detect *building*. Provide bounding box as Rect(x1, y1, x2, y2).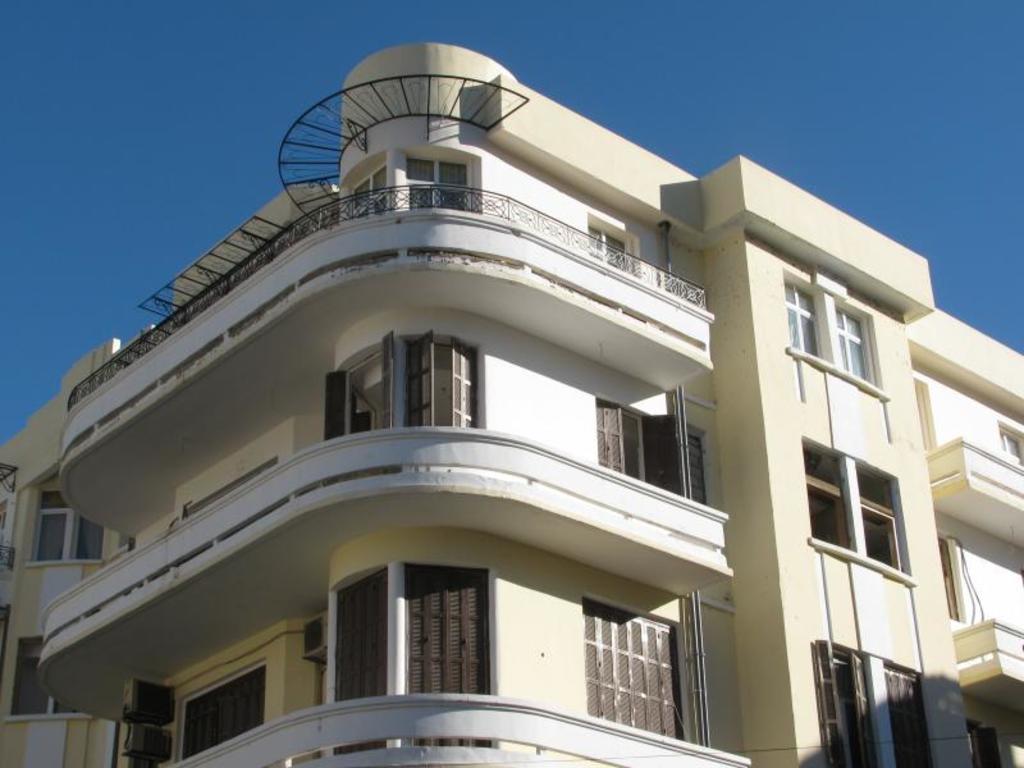
Rect(0, 41, 1023, 767).
